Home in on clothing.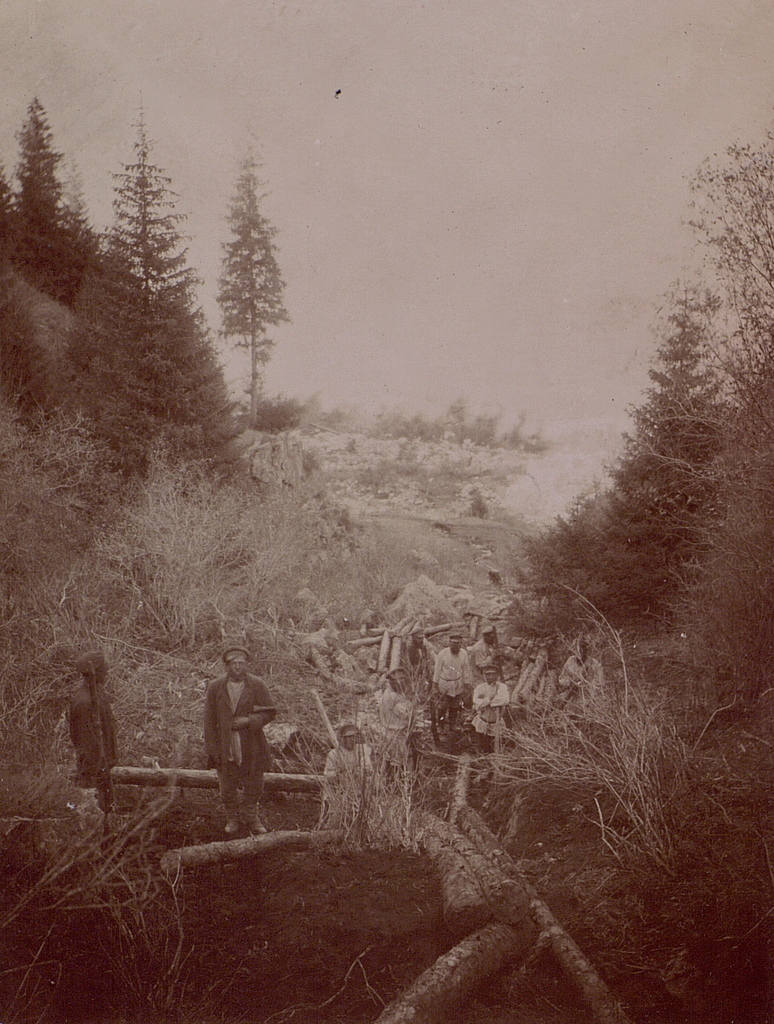
Homed in at region(76, 687, 117, 806).
